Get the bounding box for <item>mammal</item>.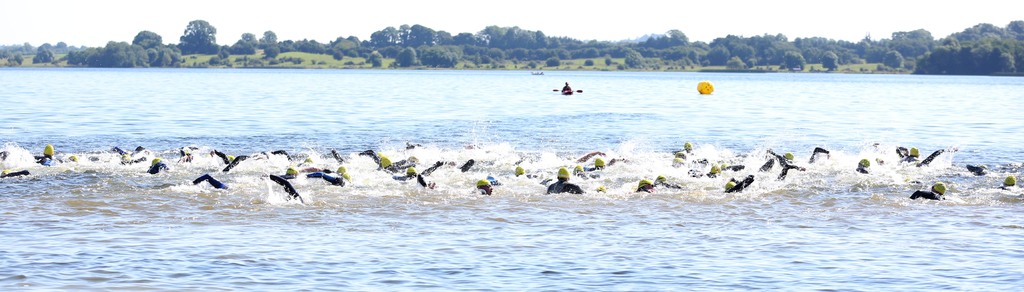
670,157,684,172.
